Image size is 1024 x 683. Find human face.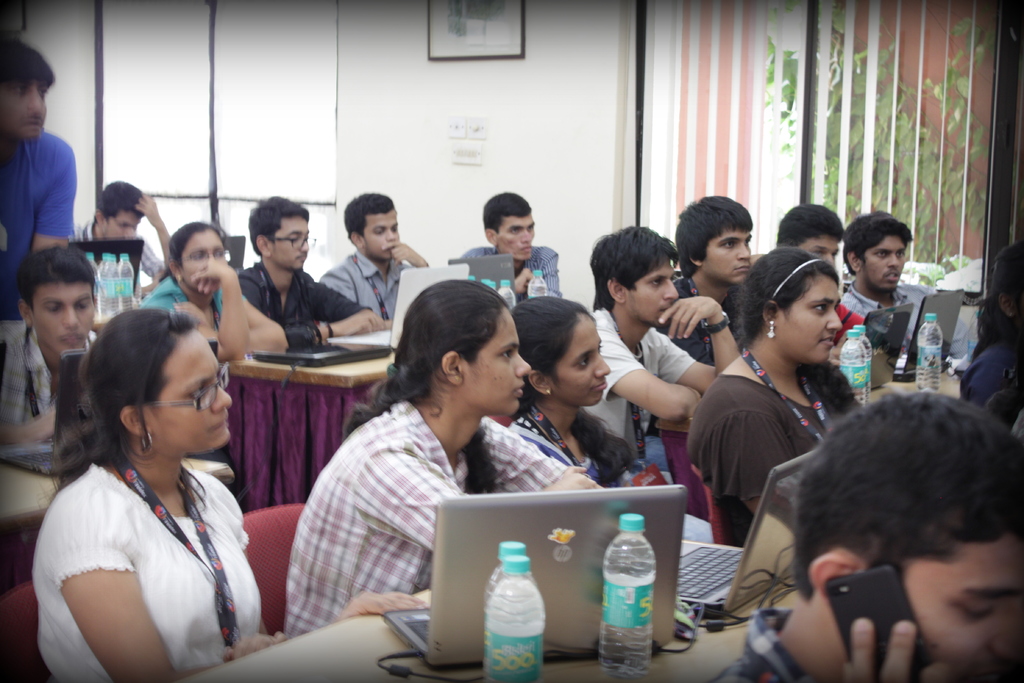
BBox(863, 237, 905, 288).
